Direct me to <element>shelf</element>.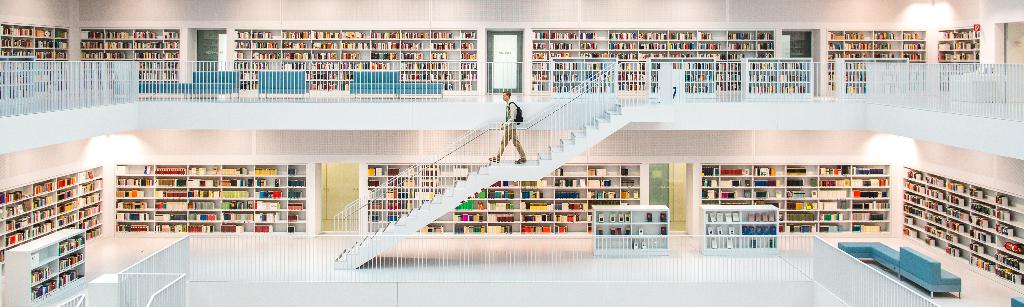
Direction: region(615, 72, 635, 81).
